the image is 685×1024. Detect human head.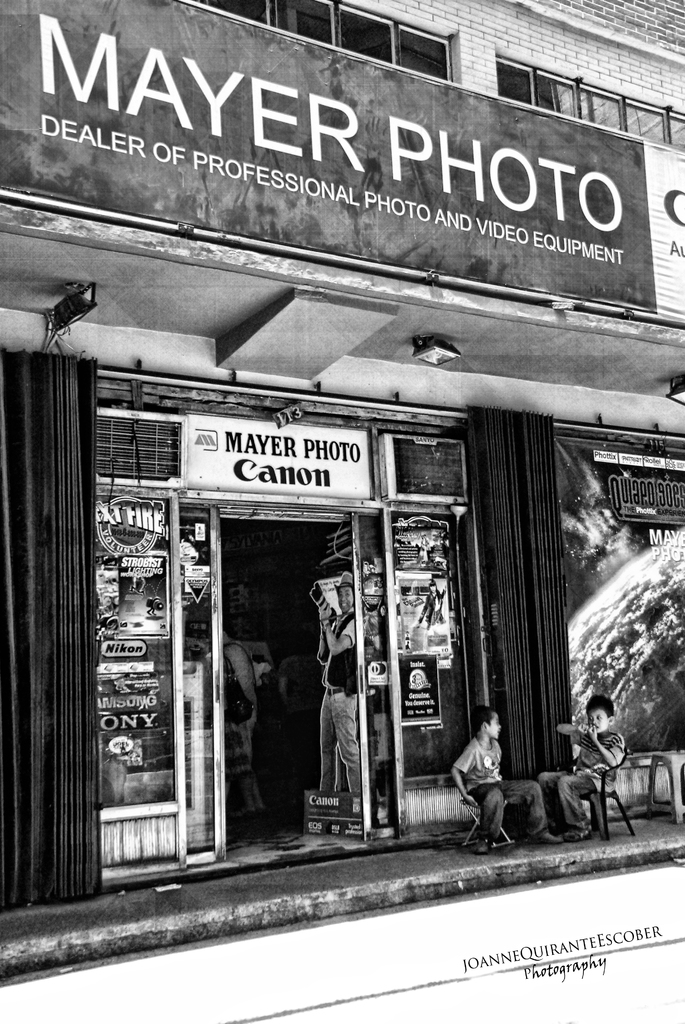
Detection: bbox=(585, 695, 617, 732).
